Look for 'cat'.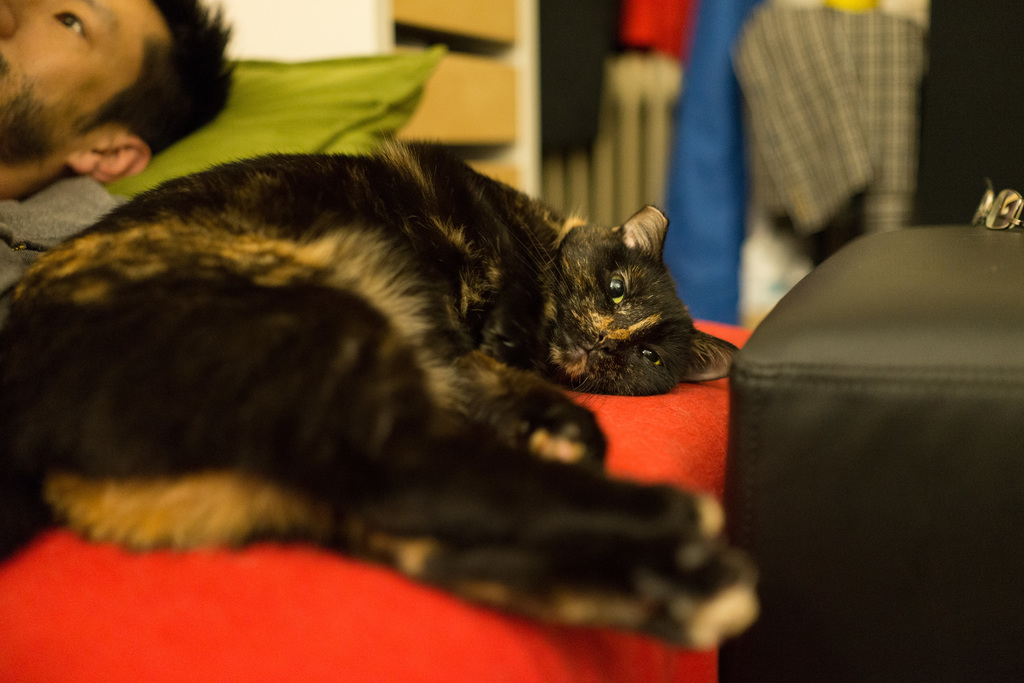
Found: 0/129/769/664.
